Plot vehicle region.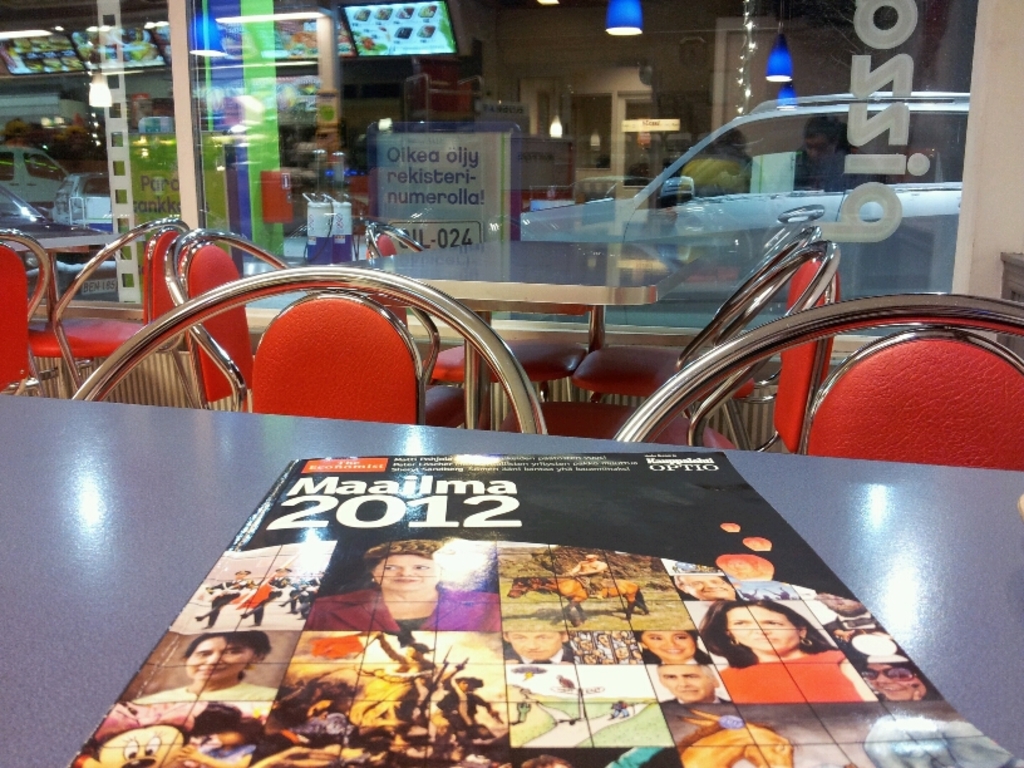
Plotted at box=[0, 181, 117, 300].
